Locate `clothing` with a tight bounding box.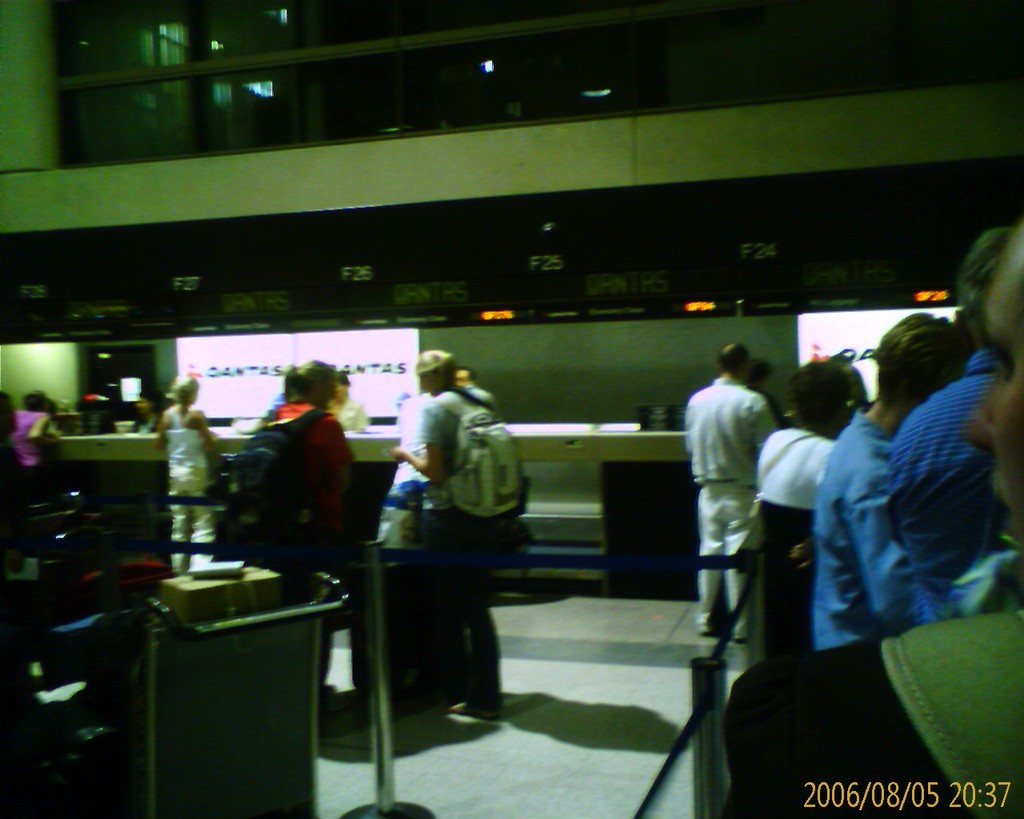
bbox(814, 394, 934, 662).
